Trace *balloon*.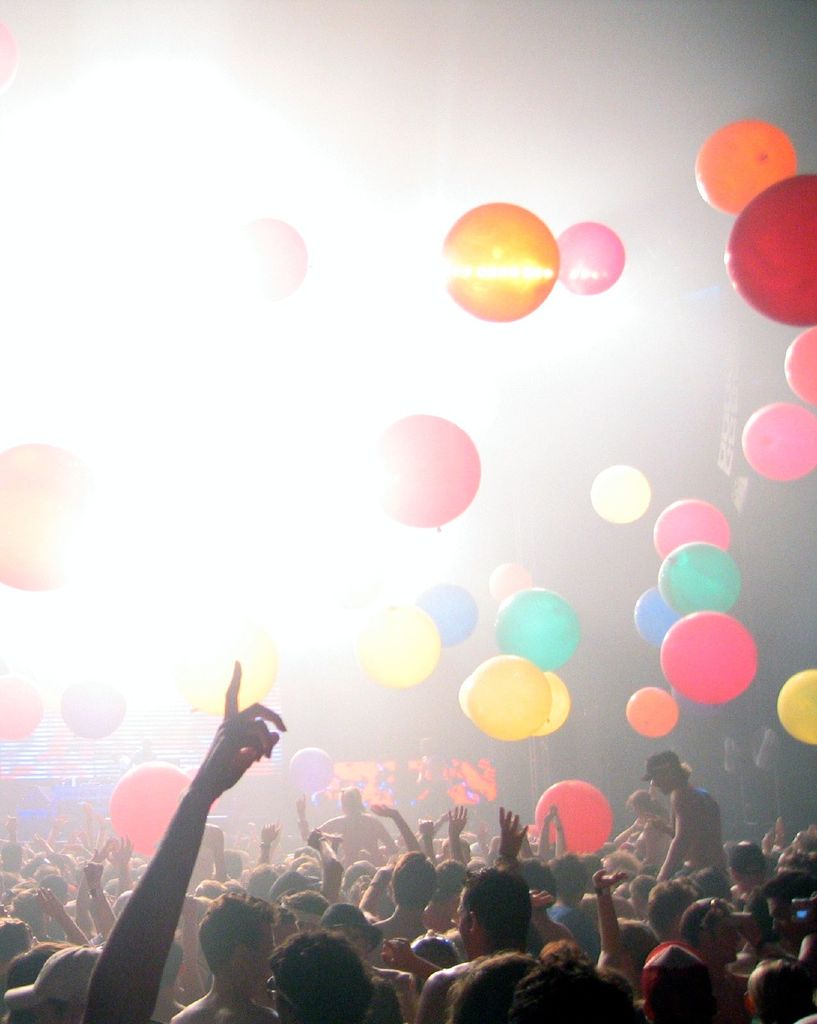
Traced to bbox=[173, 620, 275, 720].
